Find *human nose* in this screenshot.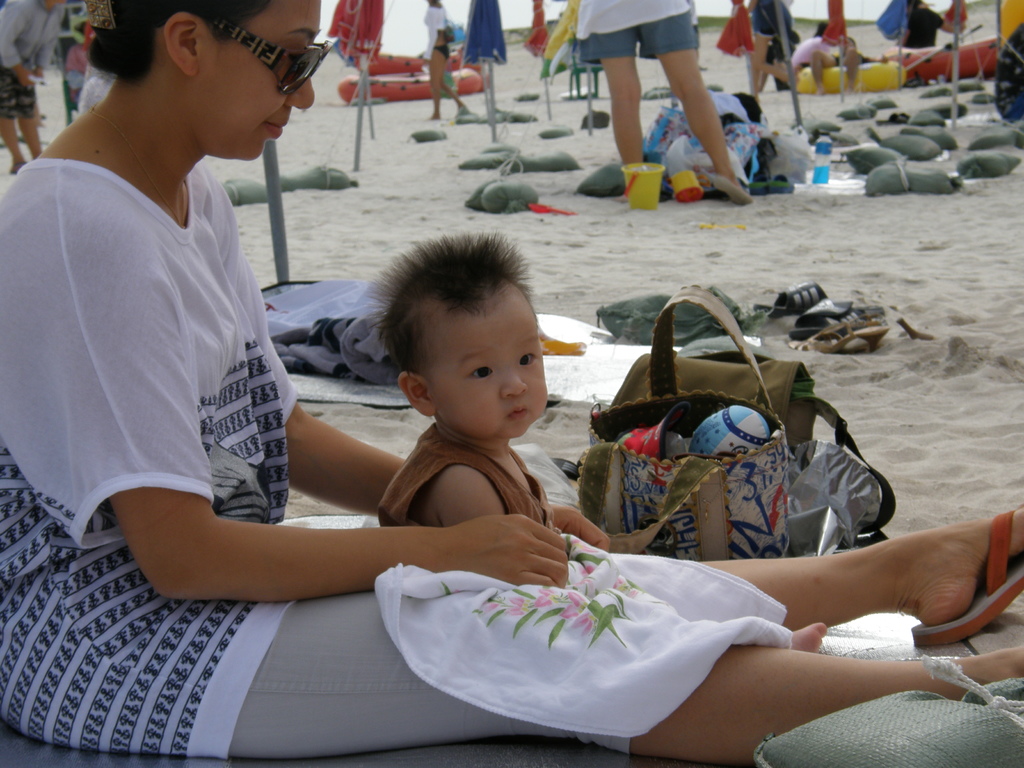
The bounding box for *human nose* is bbox(284, 78, 314, 110).
